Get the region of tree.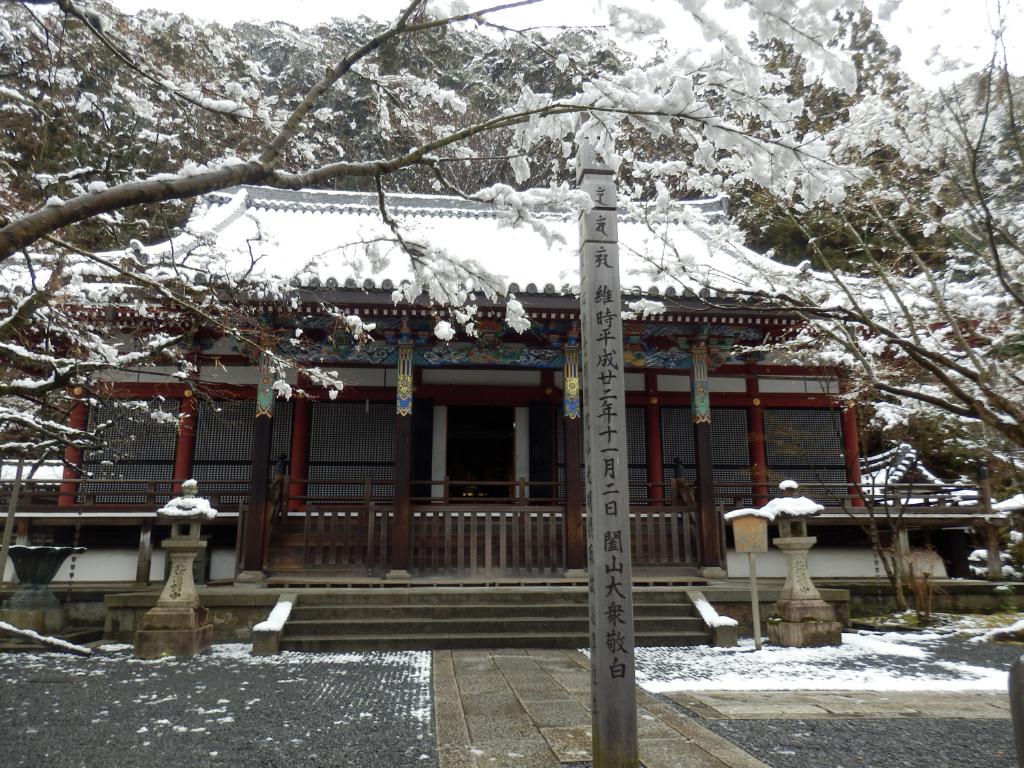
rect(711, 53, 1021, 532).
